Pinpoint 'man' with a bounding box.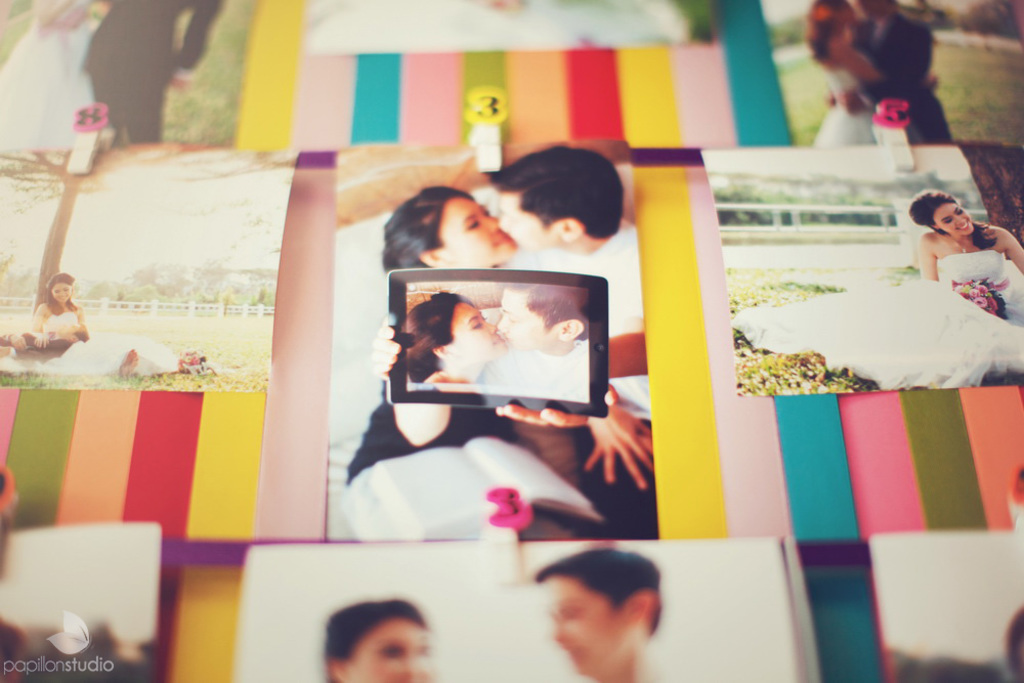
484,278,589,397.
